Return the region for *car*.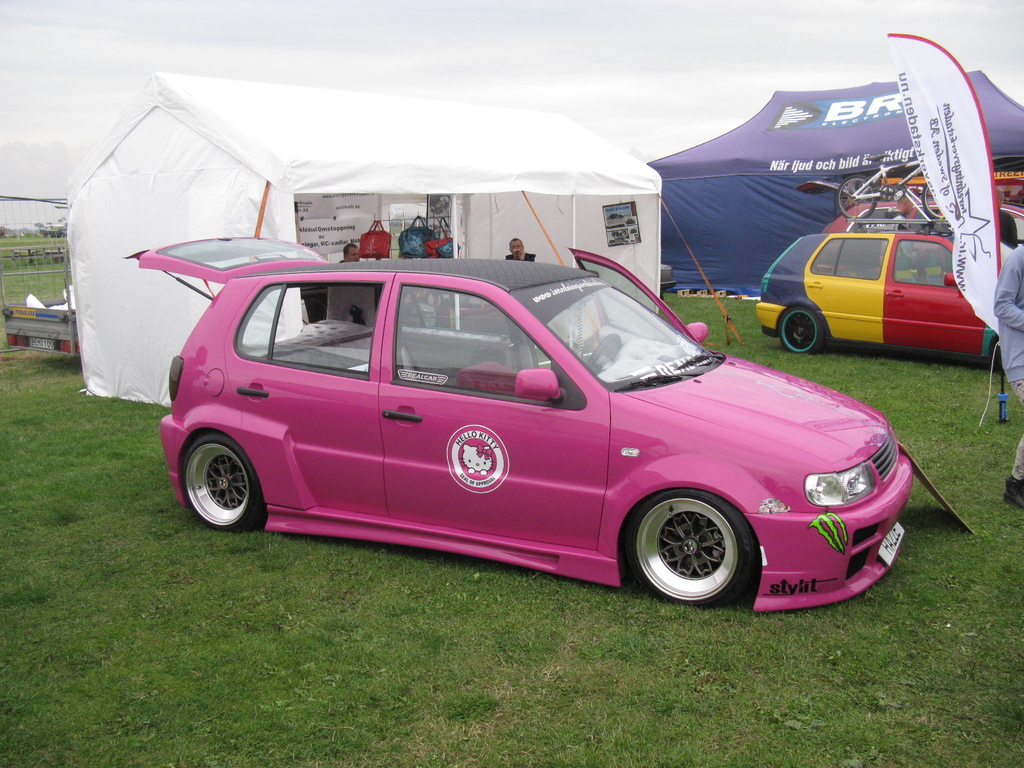
Rect(143, 244, 924, 619).
